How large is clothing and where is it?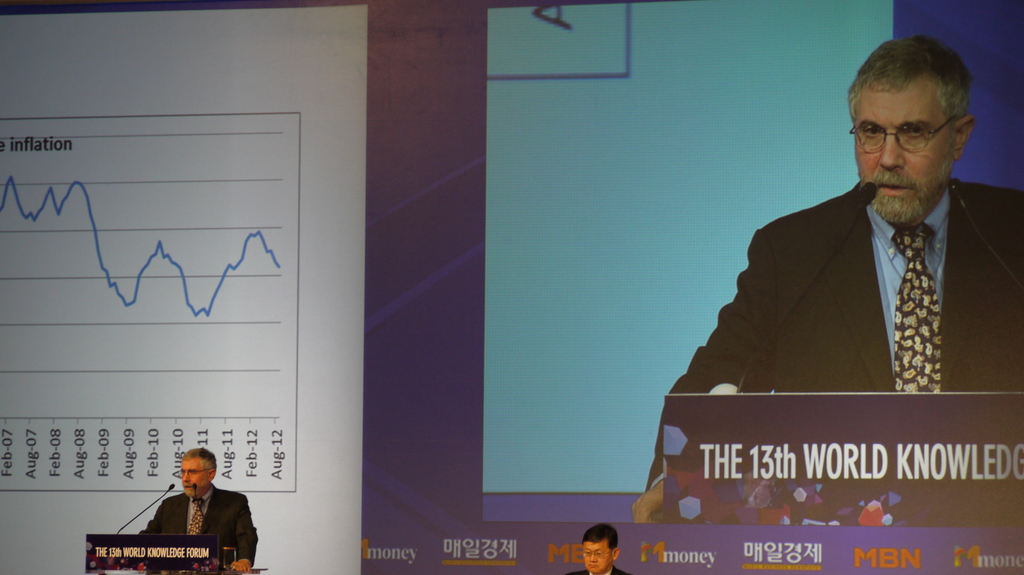
Bounding box: BBox(126, 473, 244, 567).
